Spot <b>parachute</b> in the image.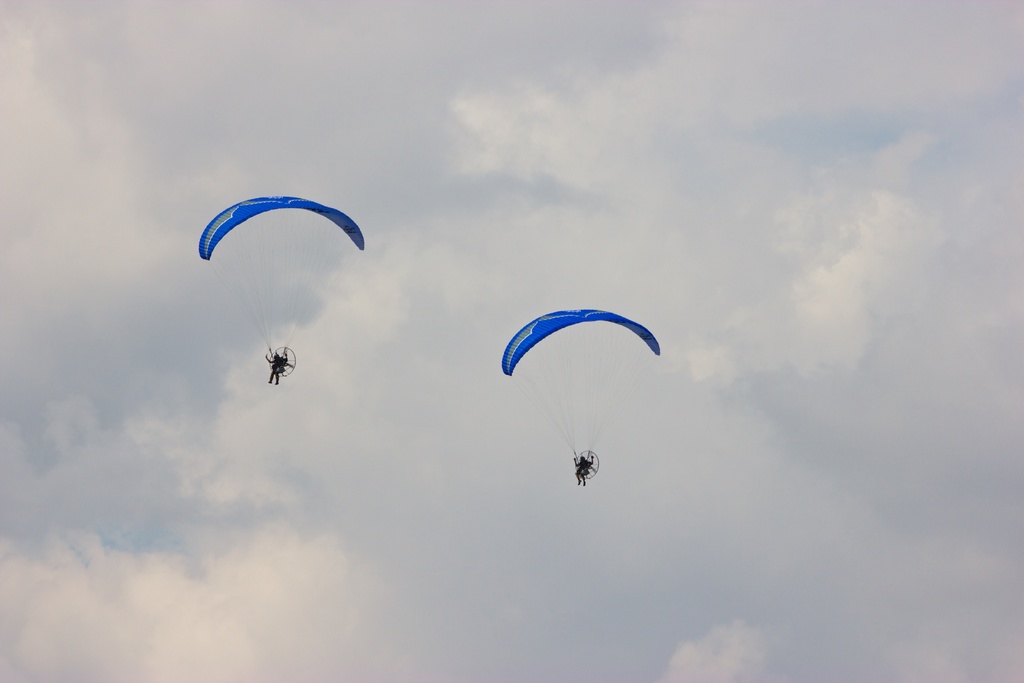
<b>parachute</b> found at detection(504, 308, 658, 454).
